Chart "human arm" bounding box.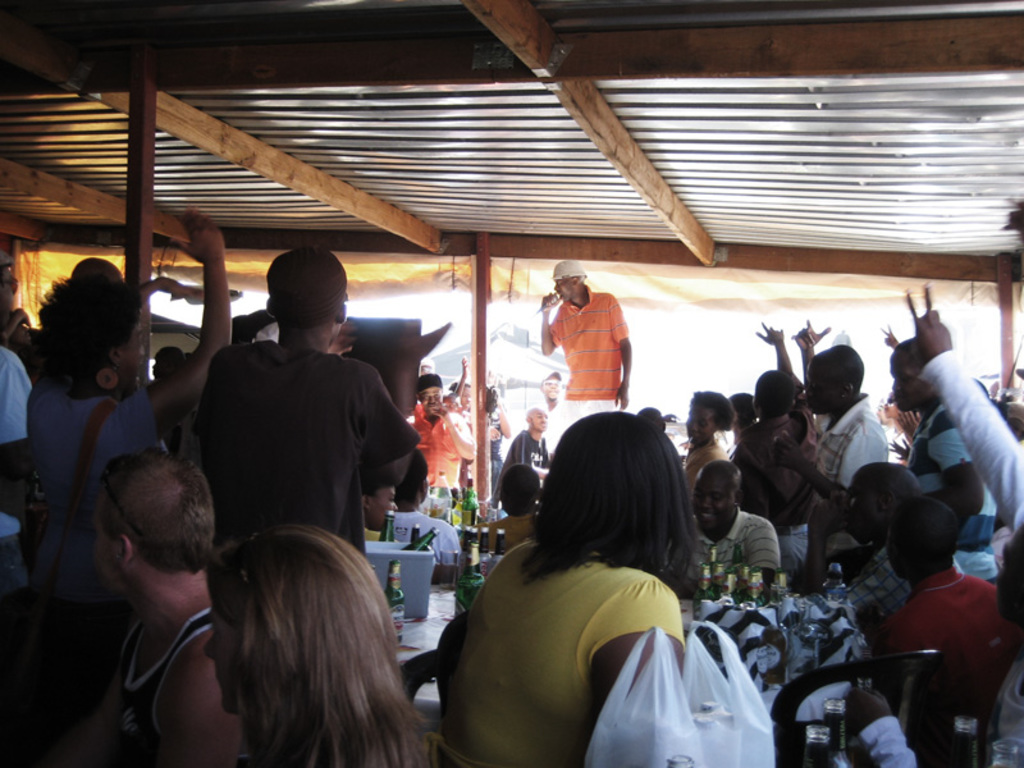
Charted: select_region(118, 209, 234, 458).
